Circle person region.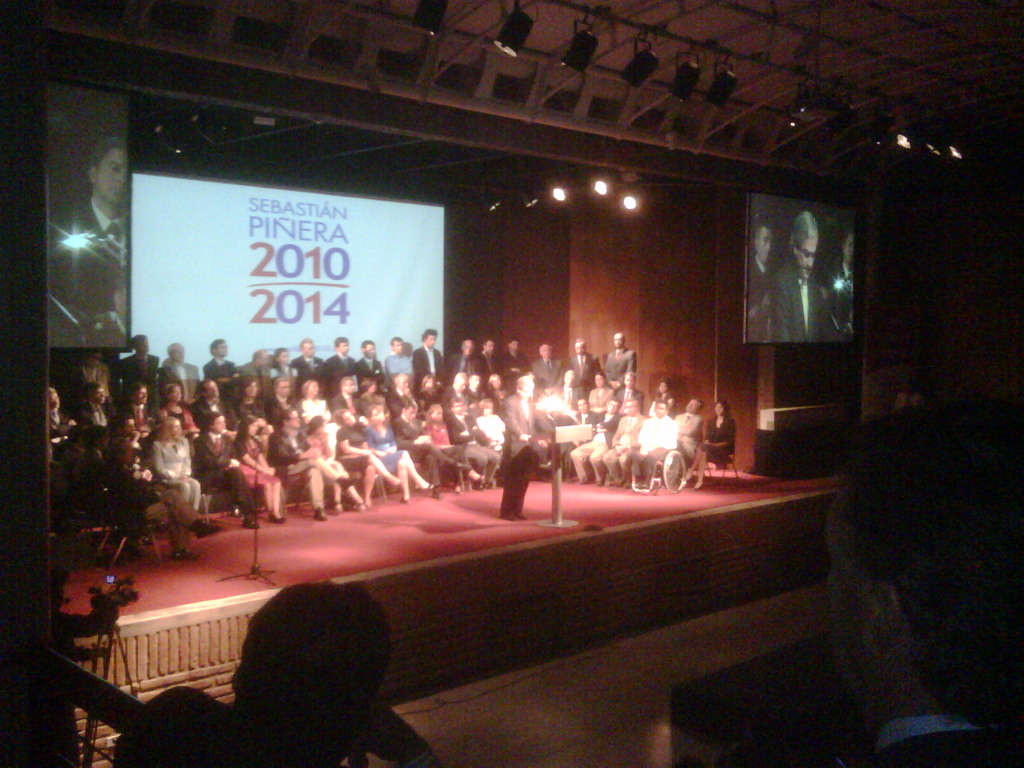
Region: select_region(571, 399, 620, 486).
